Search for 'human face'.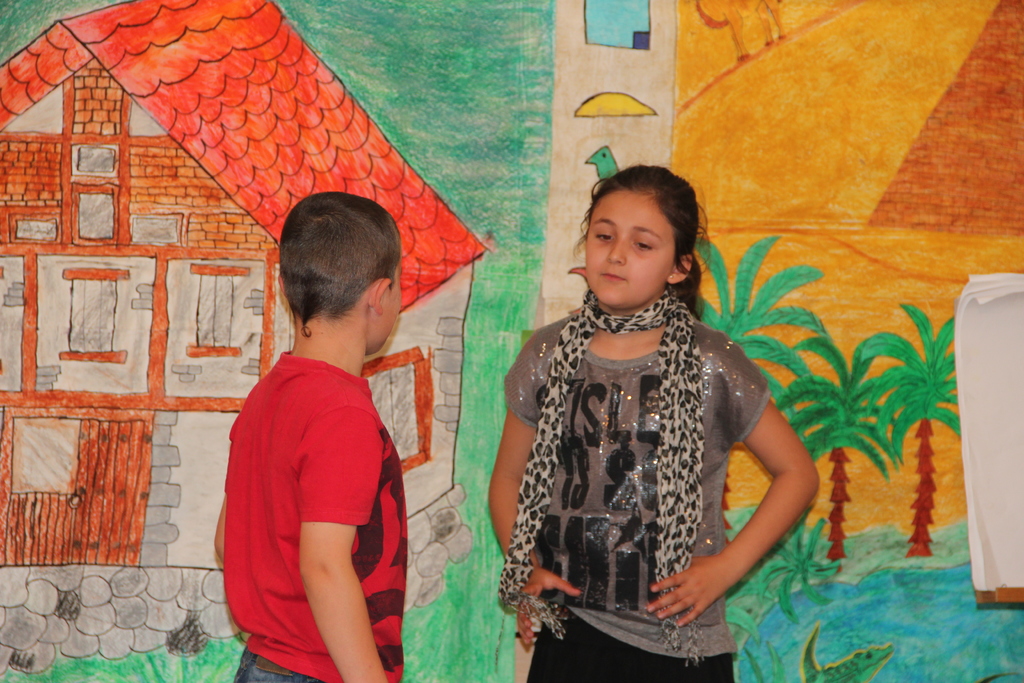
Found at <box>584,185,671,309</box>.
